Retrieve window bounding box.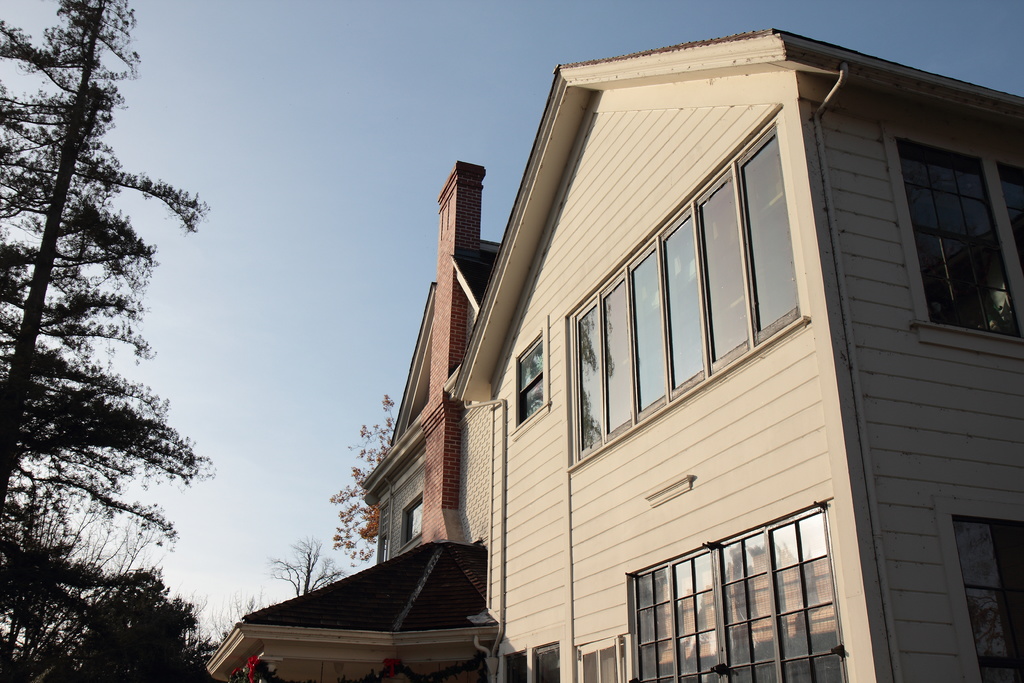
Bounding box: {"left": 710, "top": 525, "right": 779, "bottom": 682}.
